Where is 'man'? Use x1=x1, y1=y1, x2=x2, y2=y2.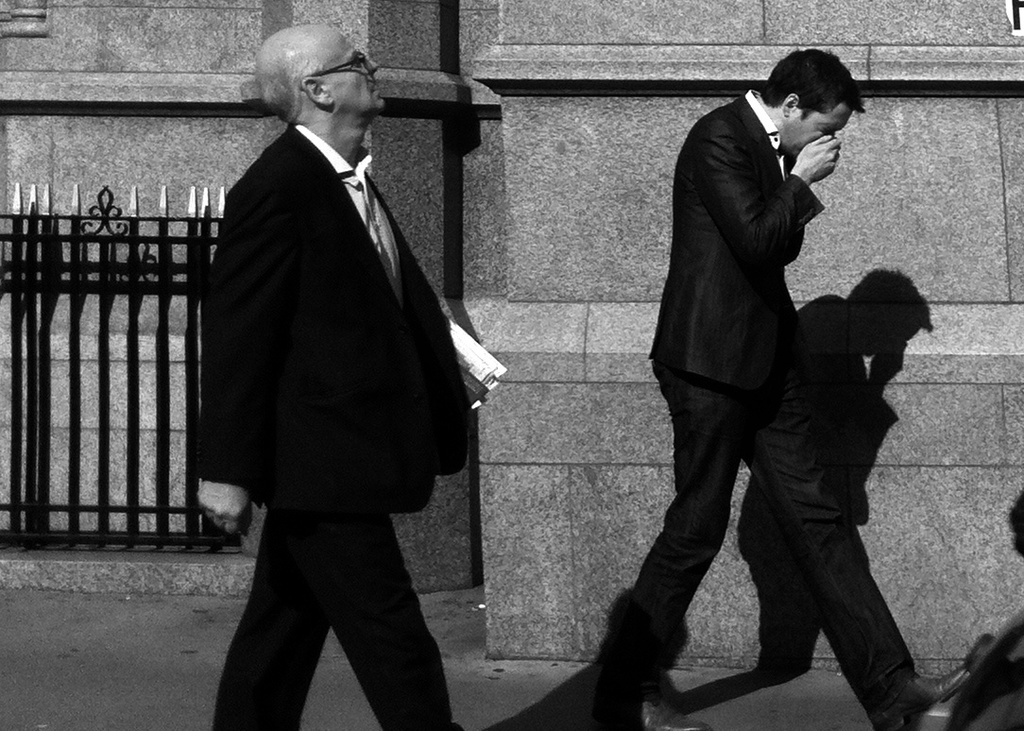
x1=193, y1=23, x2=478, y2=730.
